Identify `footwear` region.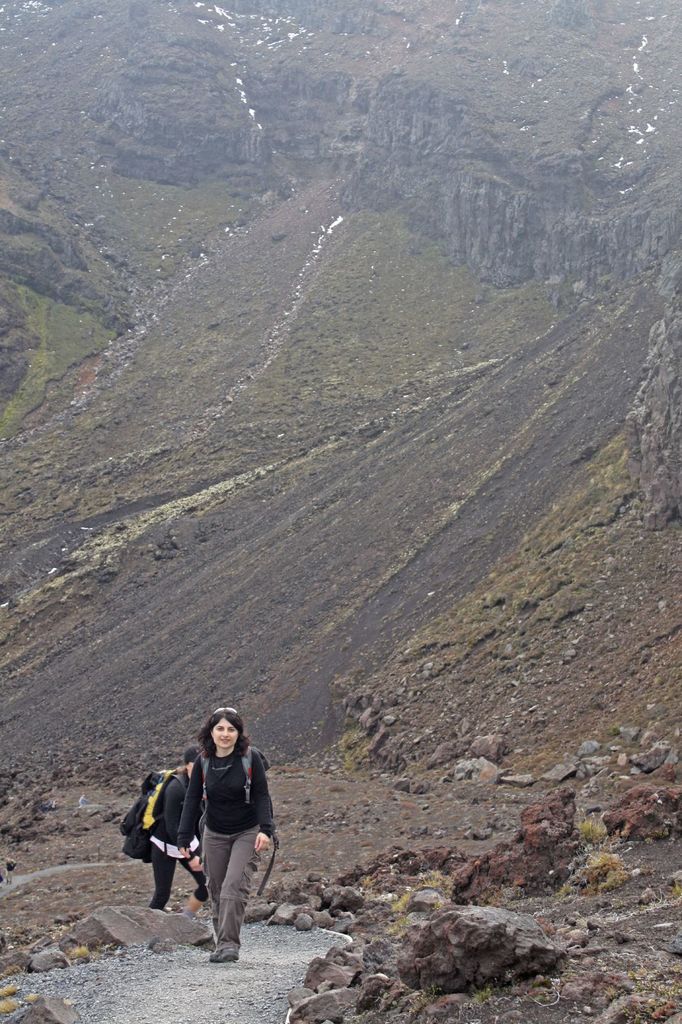
Region: x1=210, y1=937, x2=236, y2=967.
